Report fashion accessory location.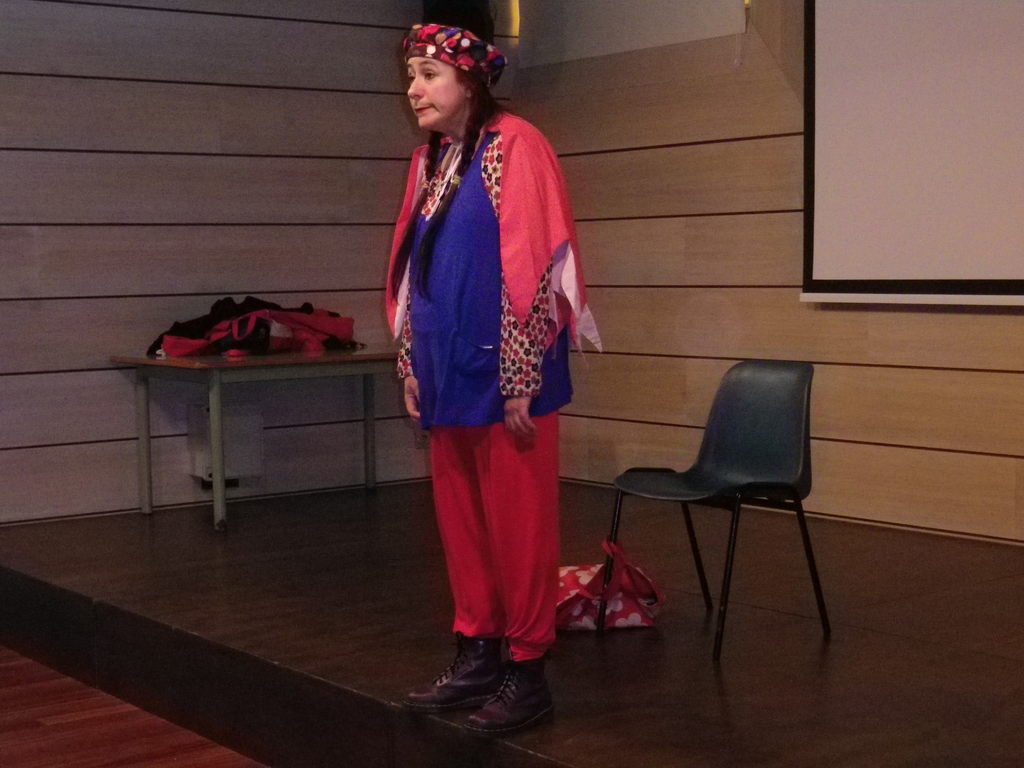
Report: [403,632,502,709].
